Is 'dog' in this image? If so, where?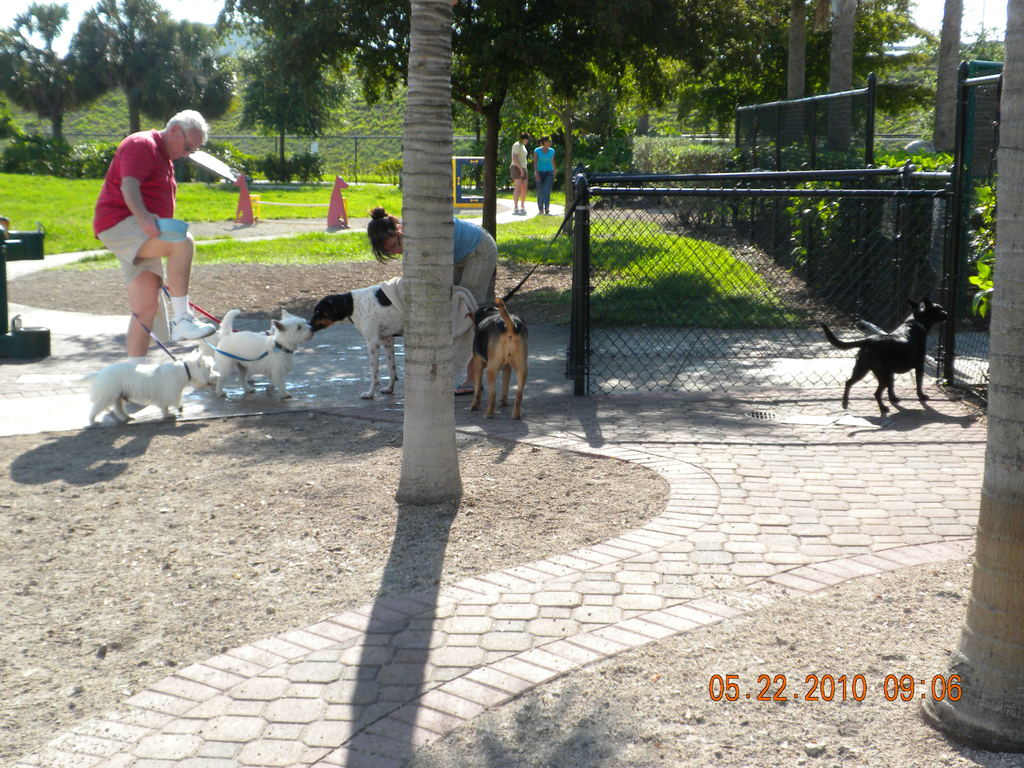
Yes, at [x1=817, y1=294, x2=950, y2=415].
